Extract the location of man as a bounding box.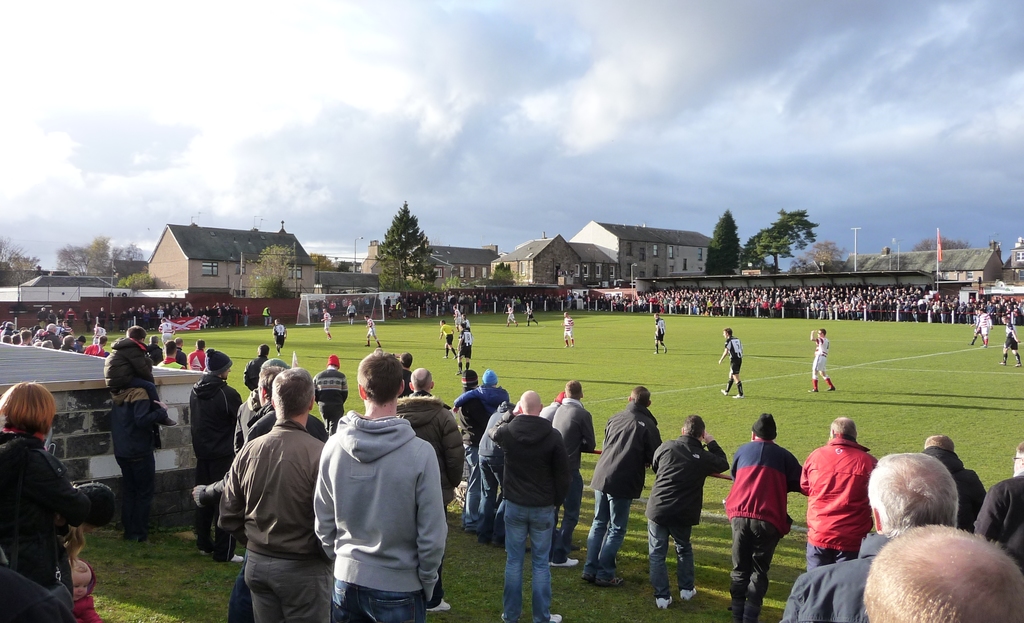
[997,325,1023,364].
